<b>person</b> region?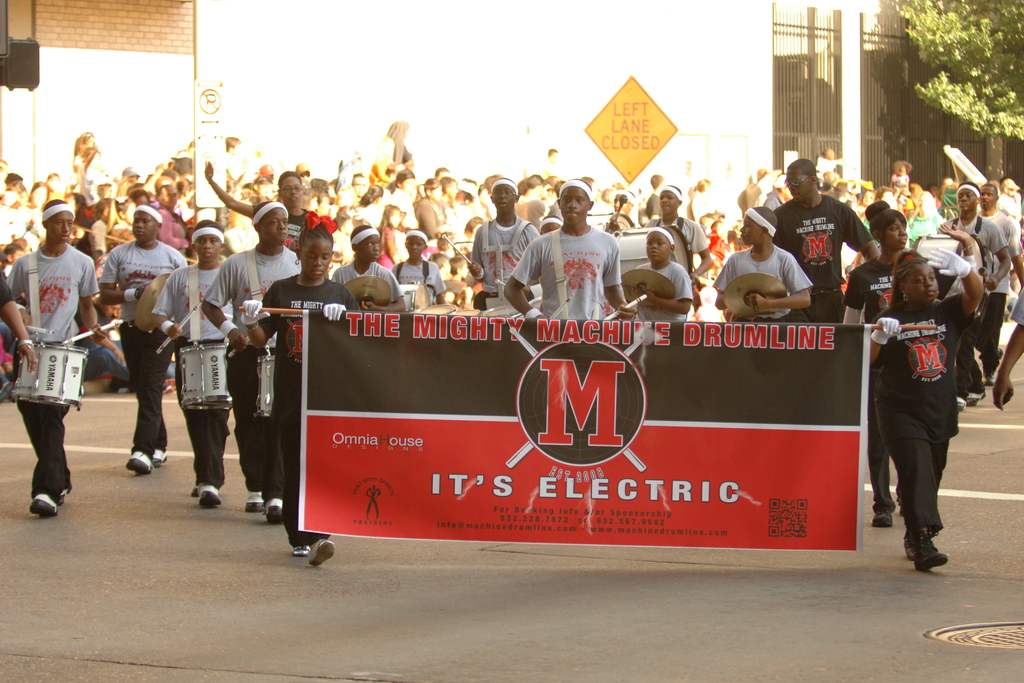
left=198, top=204, right=300, bottom=527
